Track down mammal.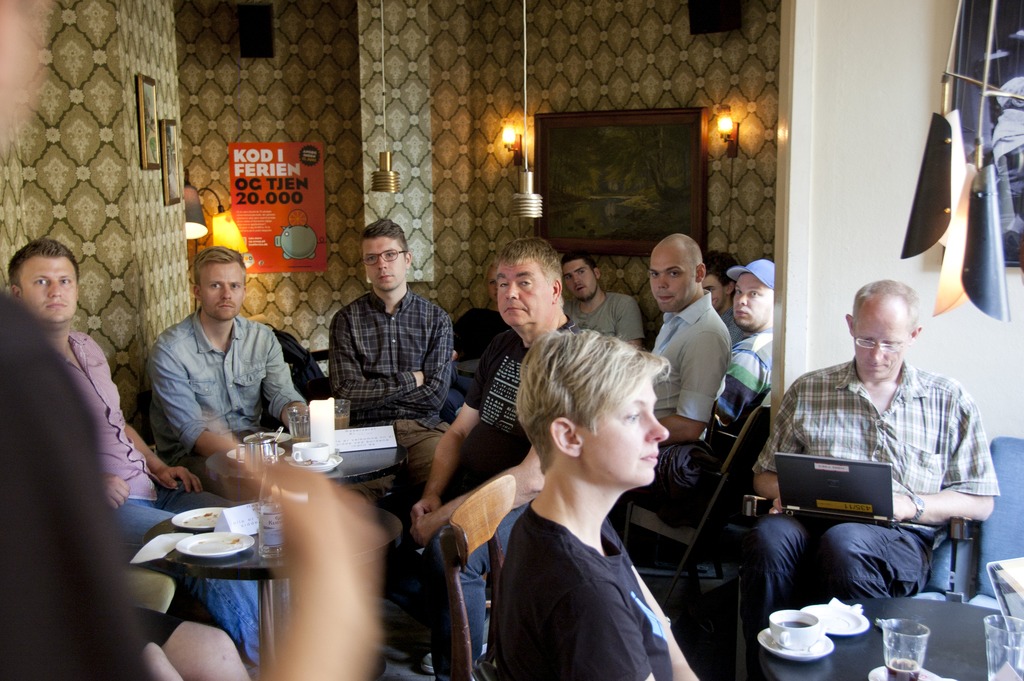
Tracked to locate(144, 245, 311, 487).
